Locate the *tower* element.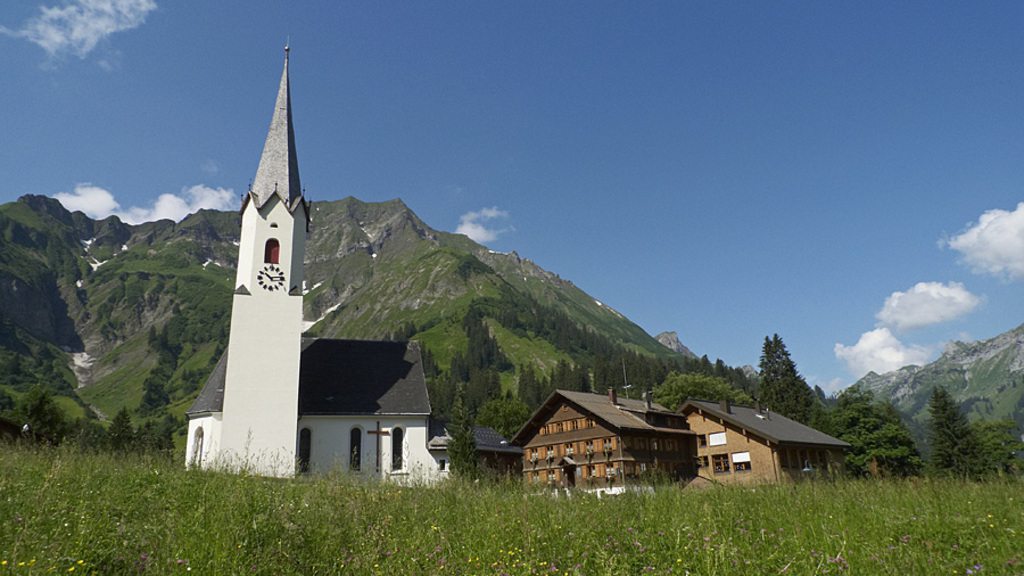
Element bbox: (183, 20, 329, 478).
